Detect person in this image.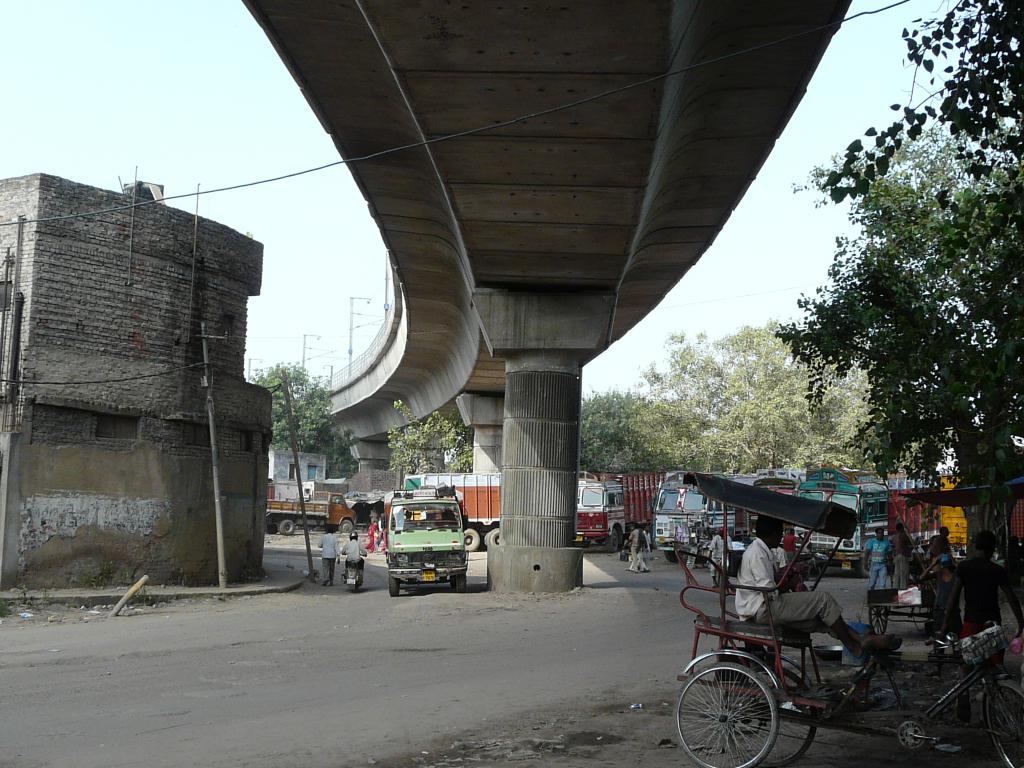
Detection: 928,523,952,576.
